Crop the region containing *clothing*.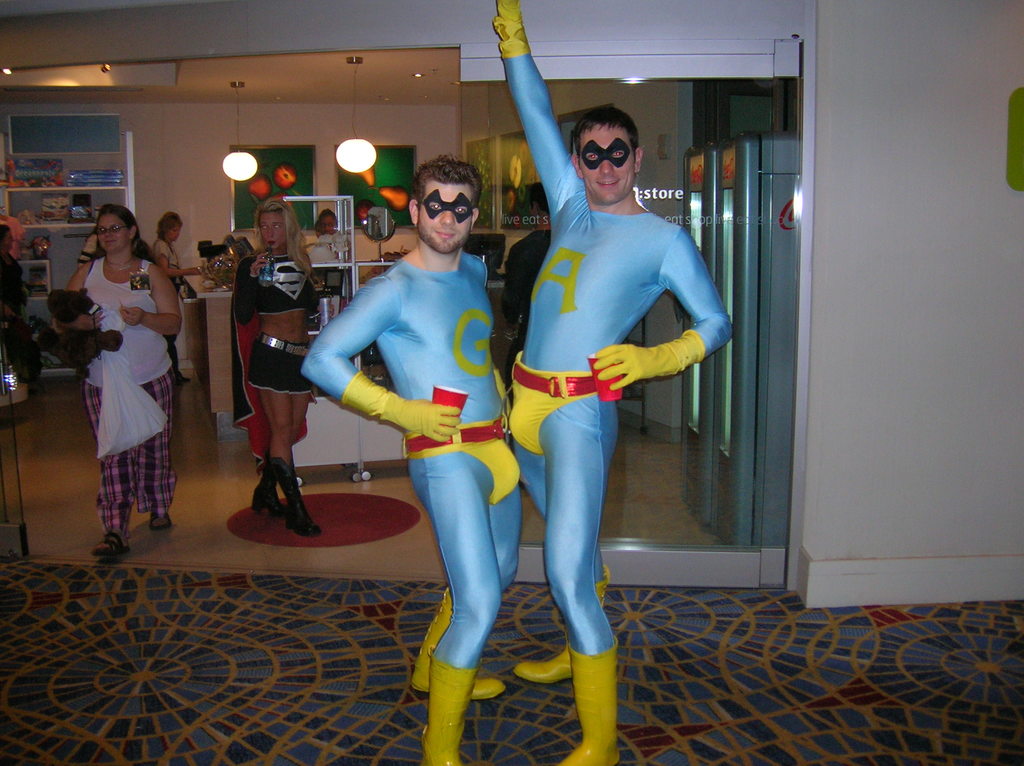
Crop region: rect(67, 228, 172, 524).
